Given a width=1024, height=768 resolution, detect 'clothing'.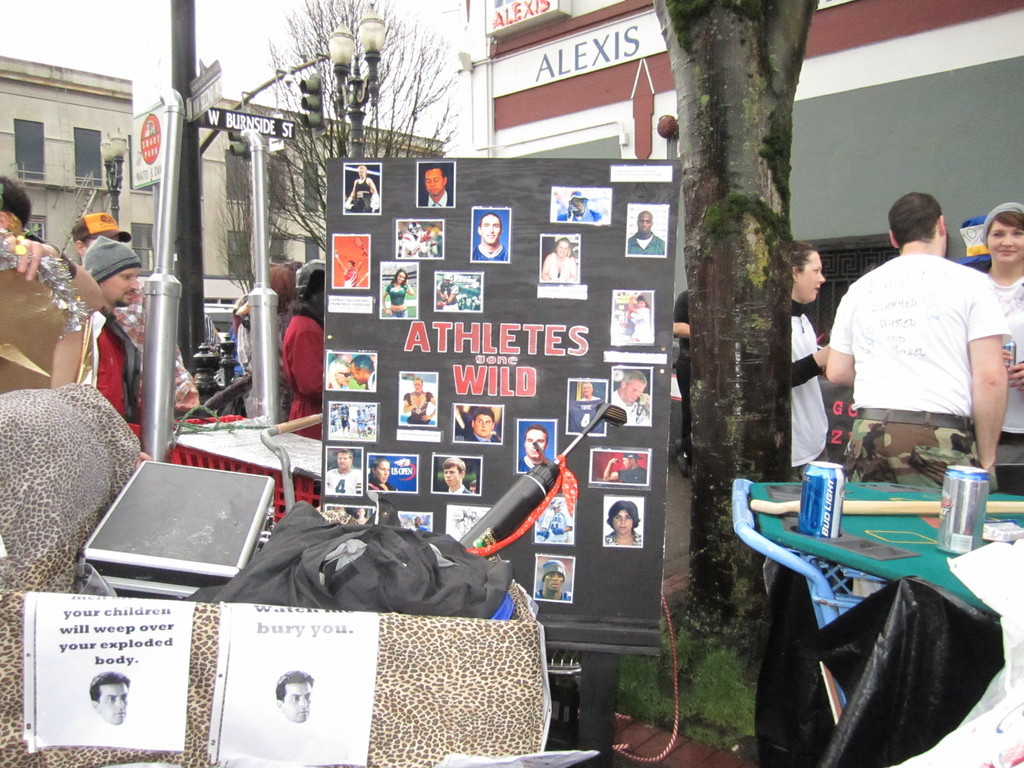
box=[672, 291, 692, 458].
